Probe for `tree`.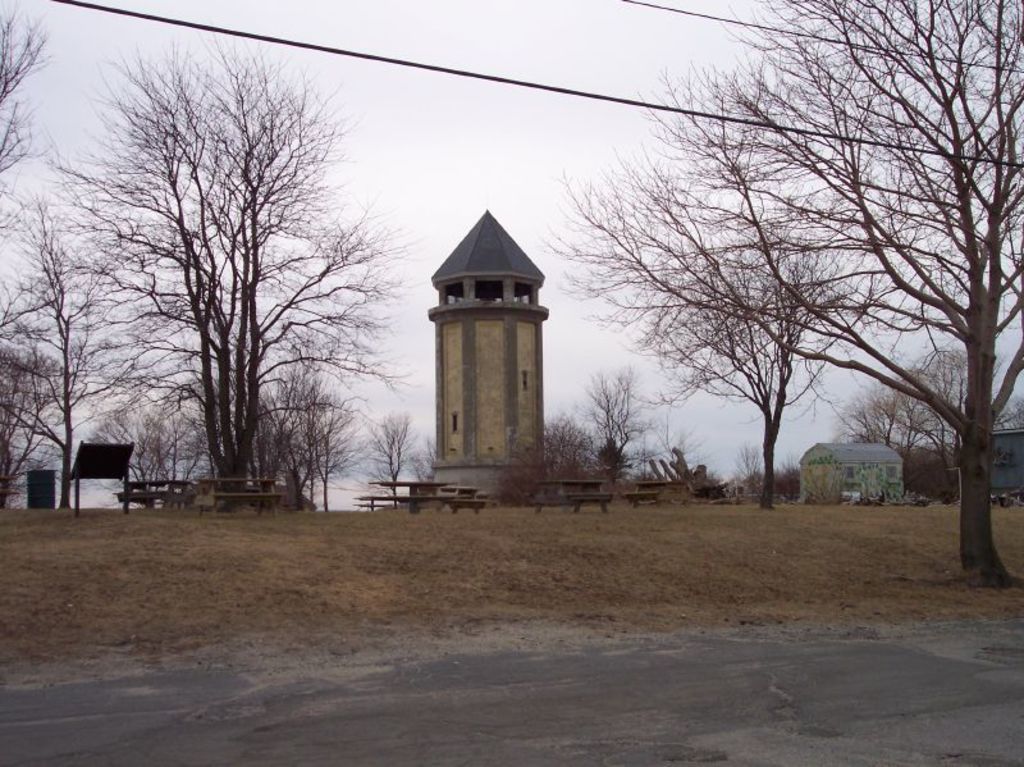
Probe result: bbox=[0, 0, 59, 172].
